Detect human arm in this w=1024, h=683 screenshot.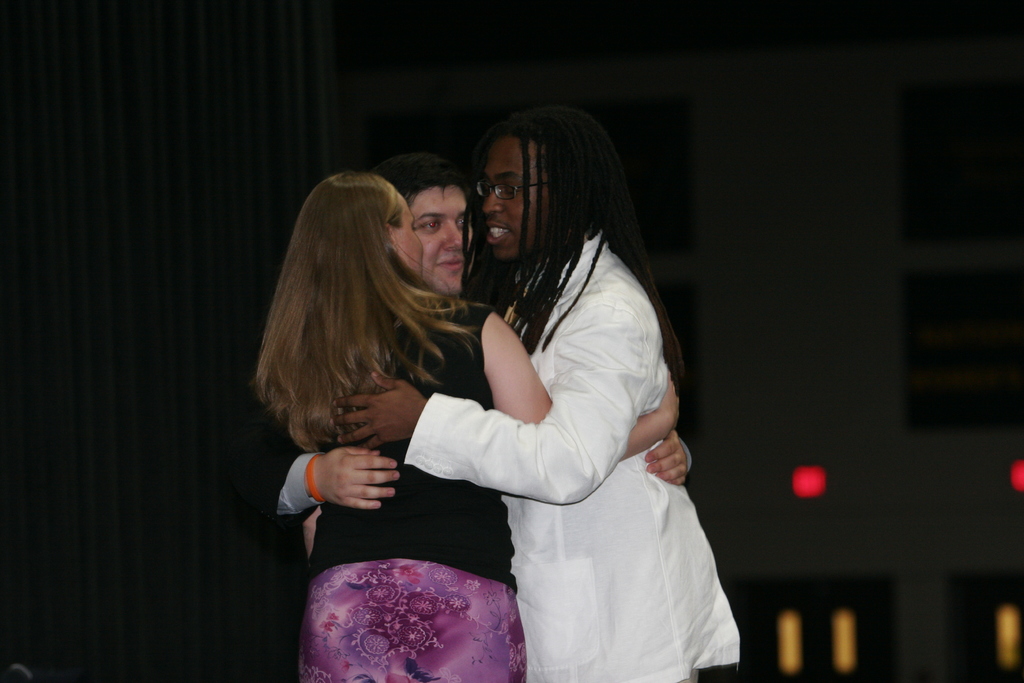
Detection: <bbox>645, 426, 692, 487</bbox>.
